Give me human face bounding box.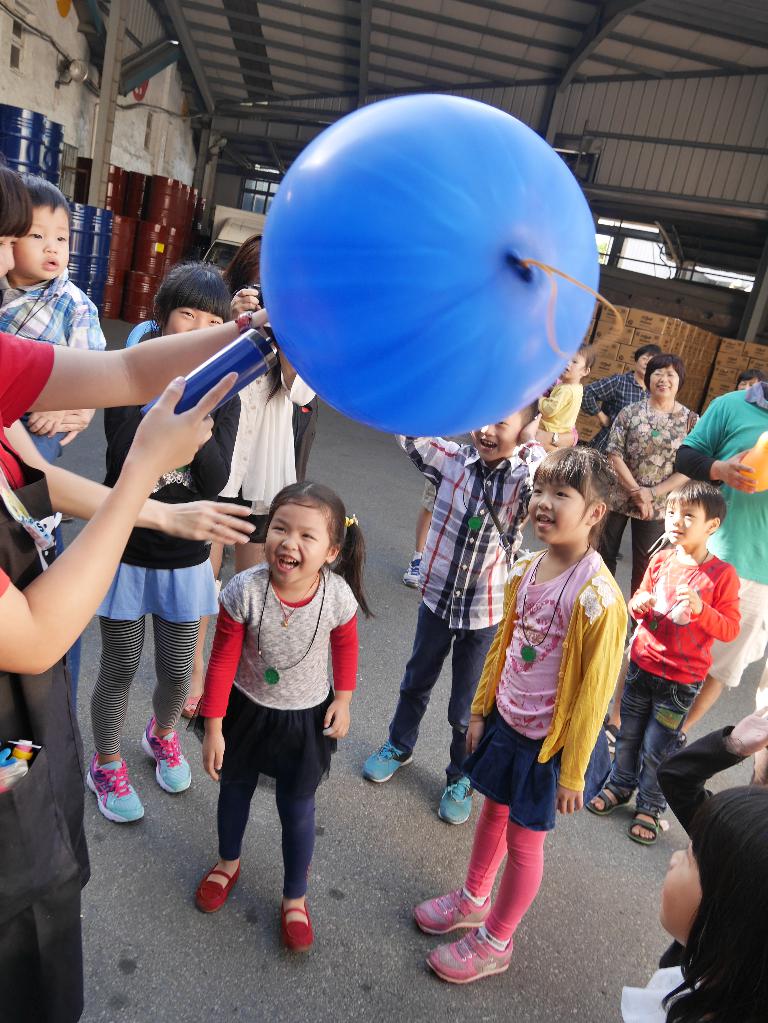
13,202,66,290.
